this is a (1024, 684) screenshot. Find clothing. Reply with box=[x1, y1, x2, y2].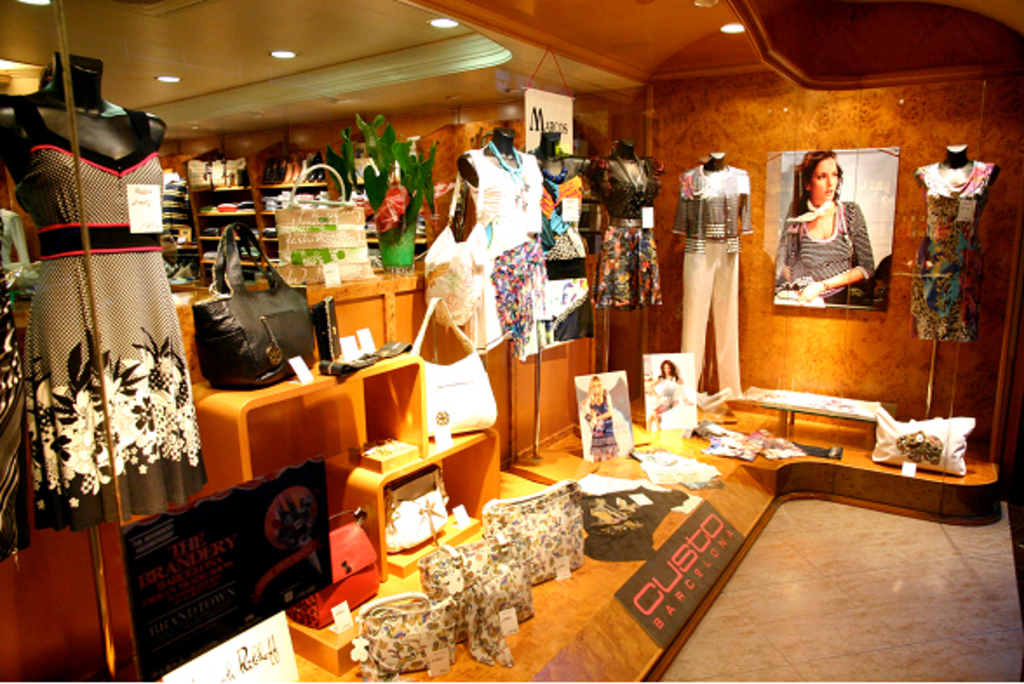
box=[538, 155, 587, 338].
